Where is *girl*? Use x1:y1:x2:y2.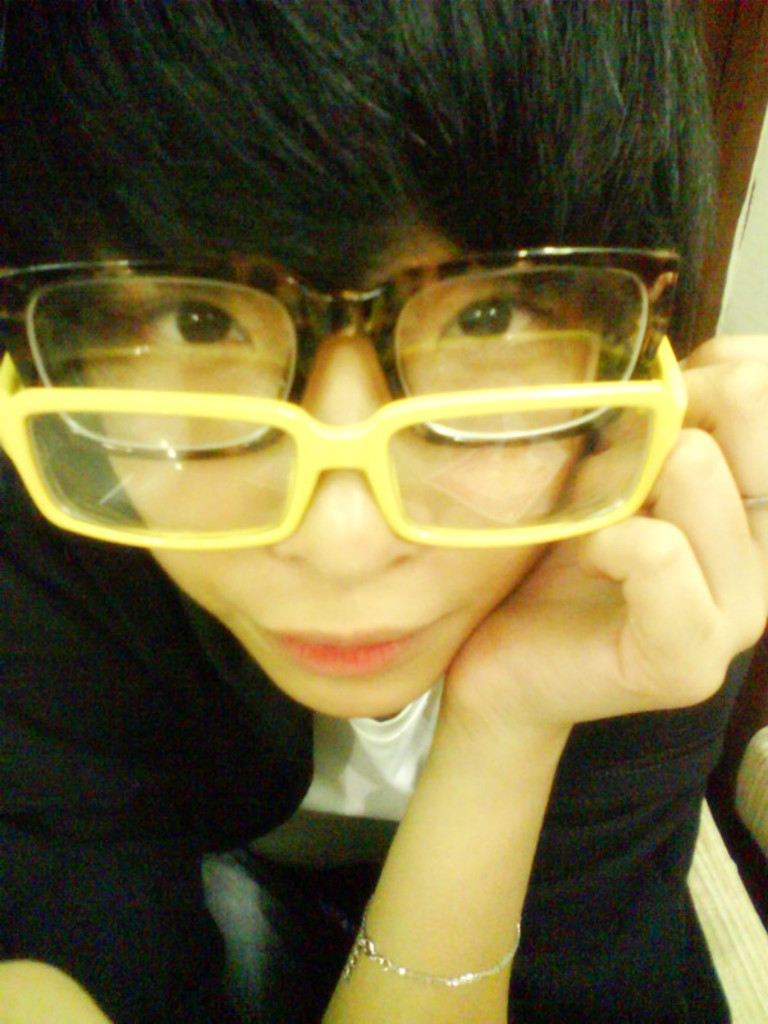
0:1:767:1023.
